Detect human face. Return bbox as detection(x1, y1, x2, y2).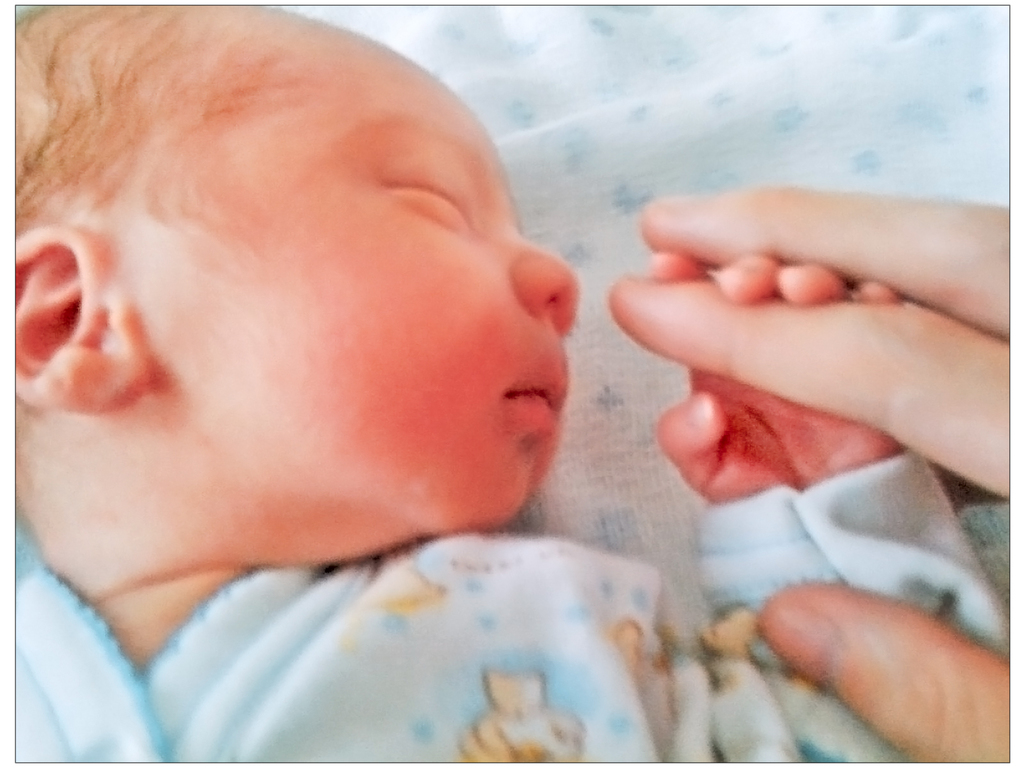
detection(147, 41, 586, 526).
